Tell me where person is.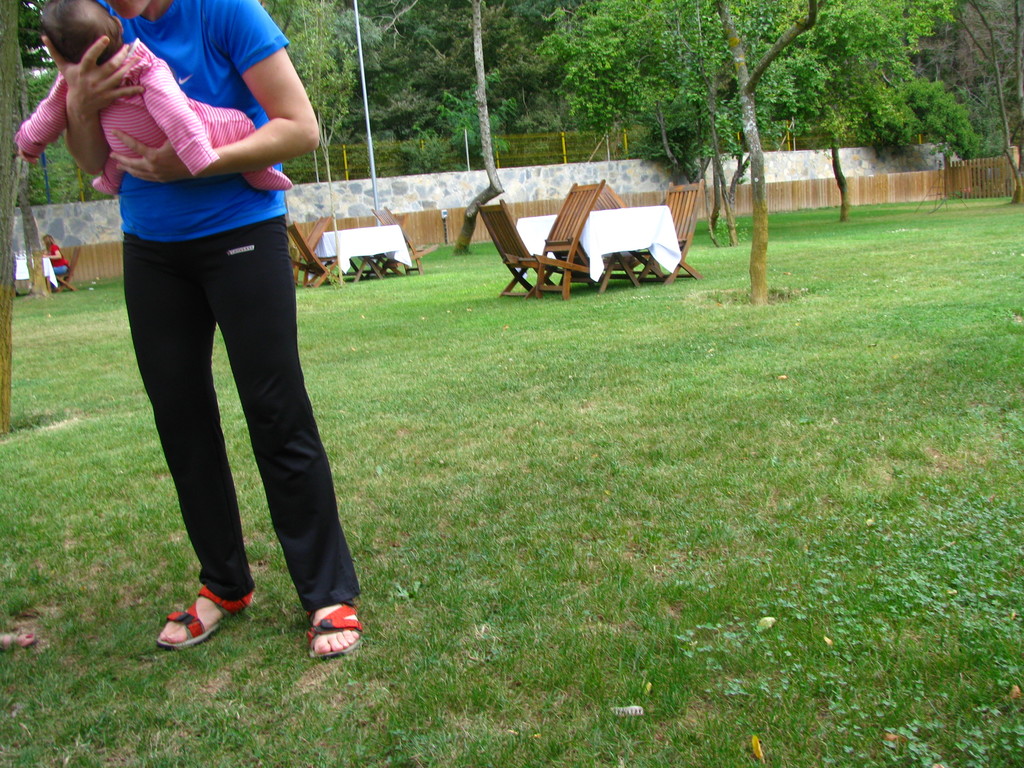
person is at 44, 227, 73, 283.
